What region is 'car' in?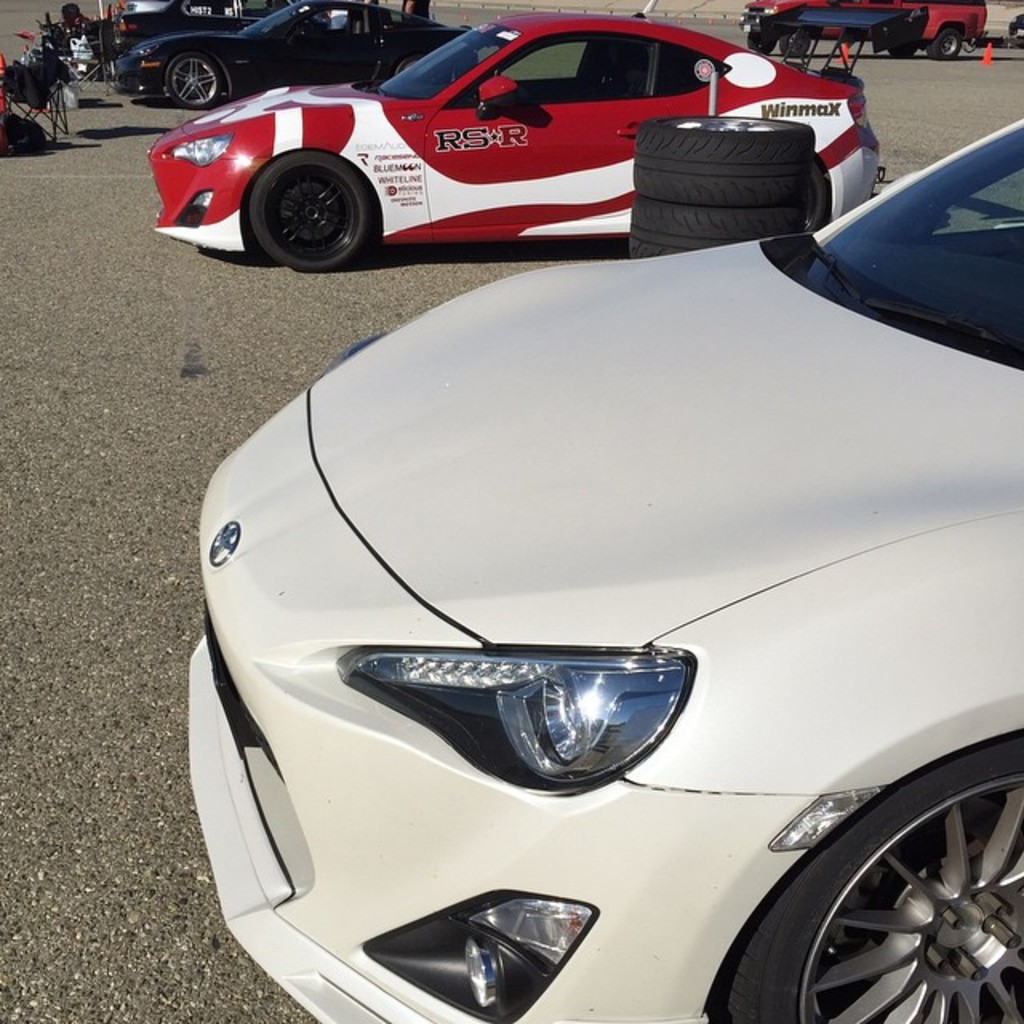
{"x1": 166, "y1": 198, "x2": 1010, "y2": 1023}.
